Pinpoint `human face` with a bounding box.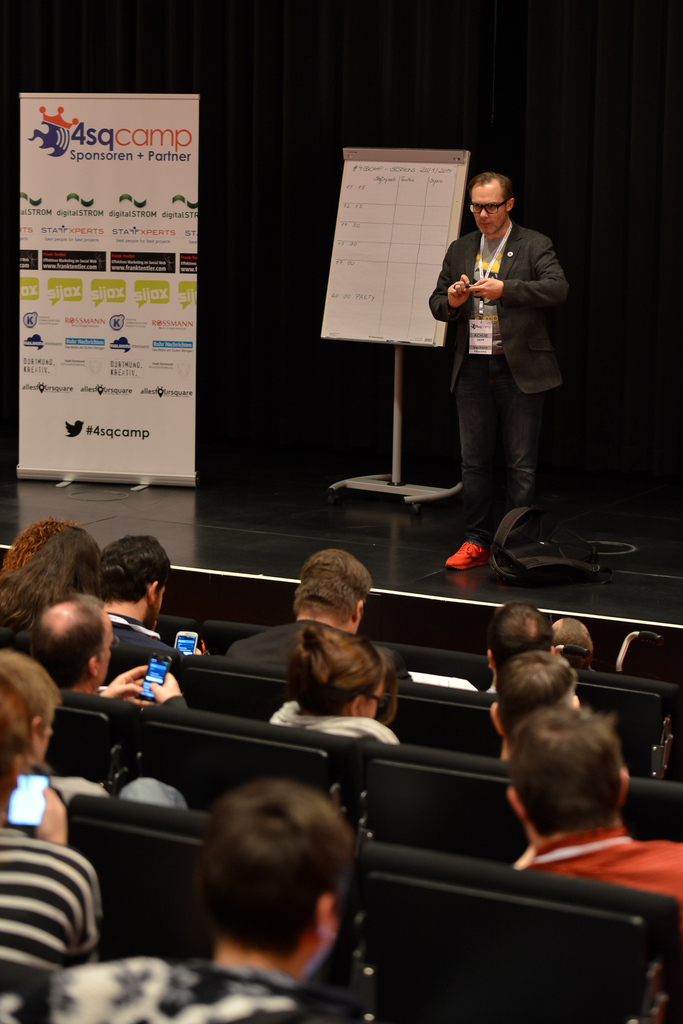
bbox=(473, 188, 507, 234).
